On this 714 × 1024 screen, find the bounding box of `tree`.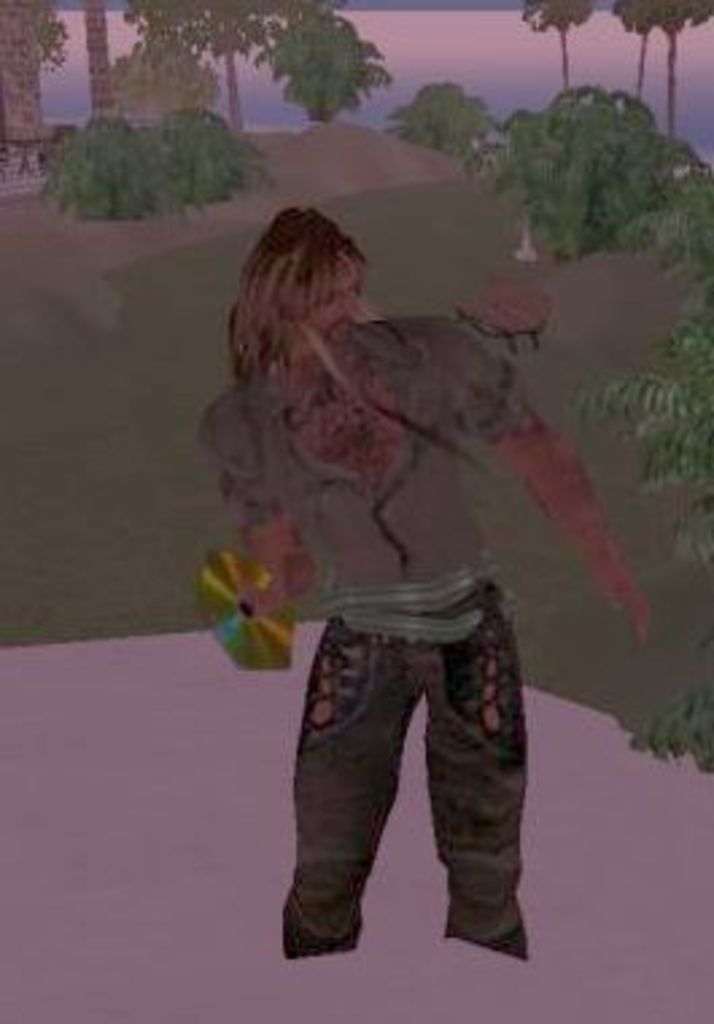
Bounding box: BBox(81, 0, 121, 105).
